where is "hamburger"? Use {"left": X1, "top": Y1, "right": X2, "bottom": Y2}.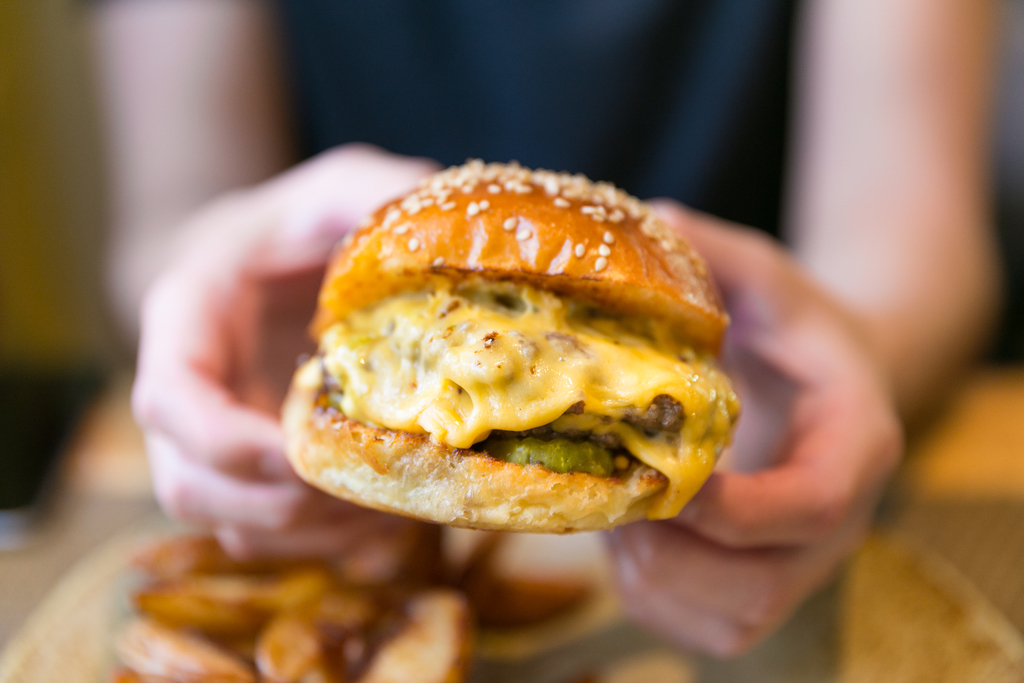
{"left": 278, "top": 160, "right": 745, "bottom": 529}.
